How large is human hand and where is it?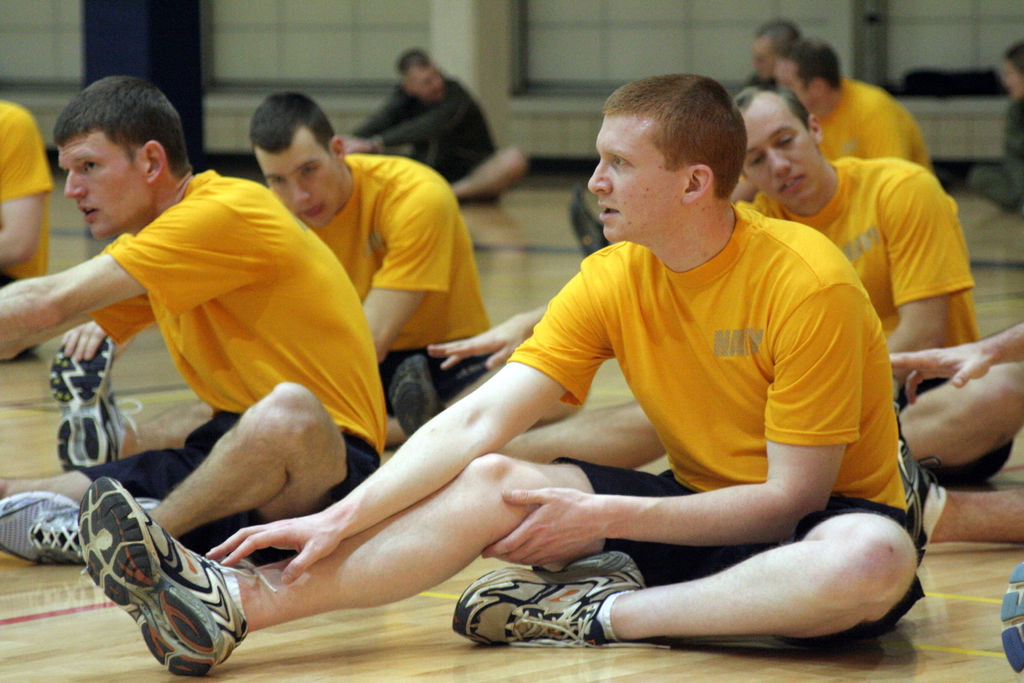
Bounding box: [left=426, top=314, right=536, bottom=372].
